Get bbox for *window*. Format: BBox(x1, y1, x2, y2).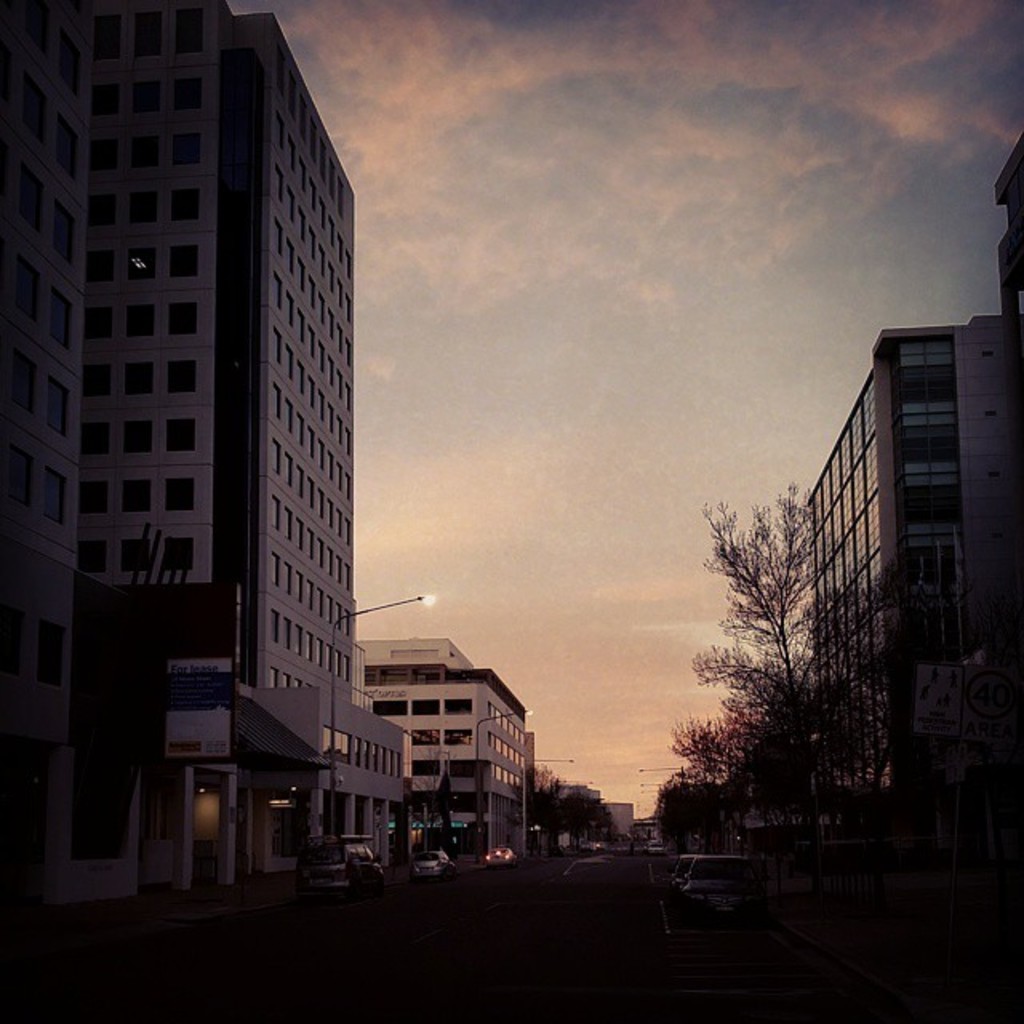
BBox(914, 606, 965, 659).
